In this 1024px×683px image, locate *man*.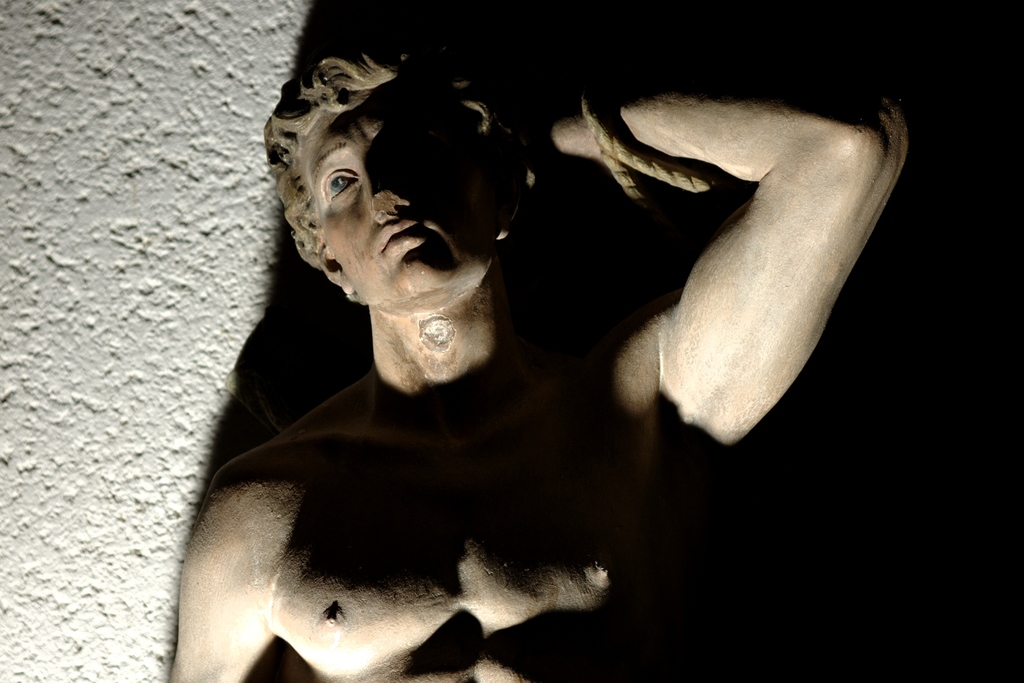
Bounding box: <region>171, 49, 909, 682</region>.
